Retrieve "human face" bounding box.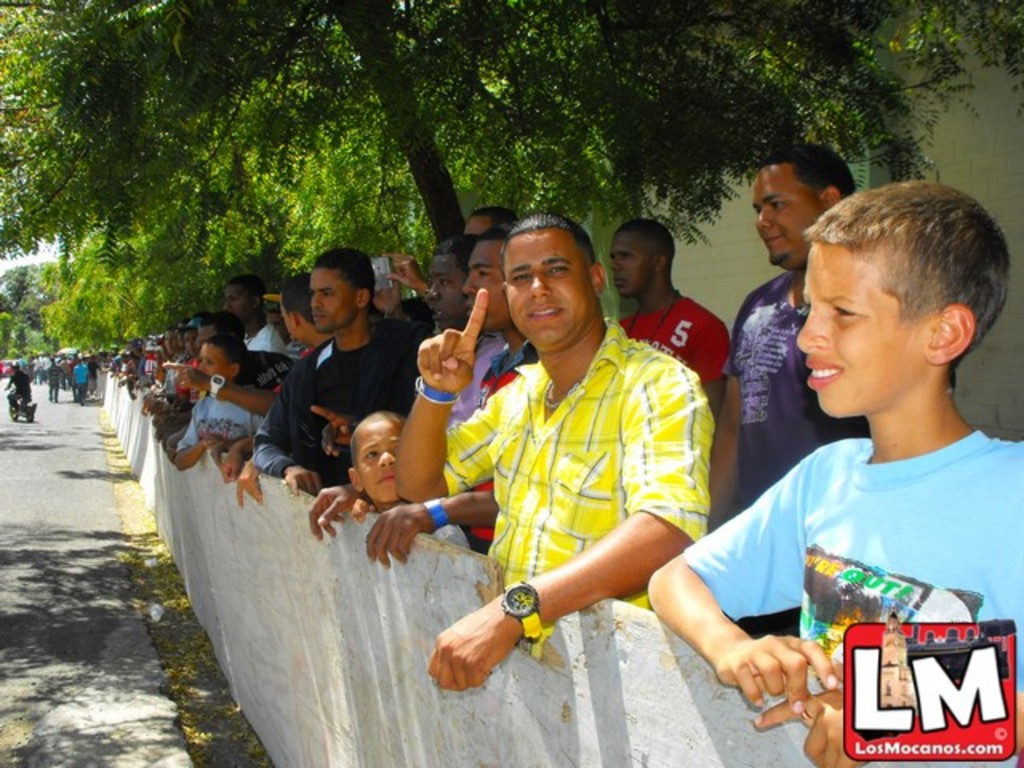
Bounding box: {"left": 750, "top": 166, "right": 821, "bottom": 266}.
